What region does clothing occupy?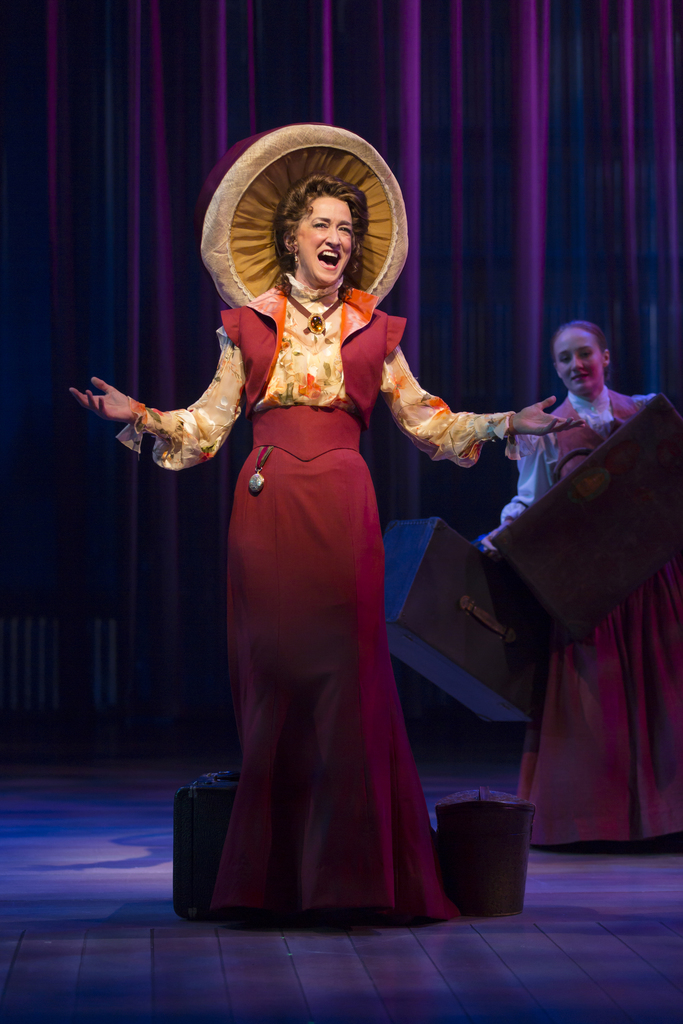
494,386,682,844.
